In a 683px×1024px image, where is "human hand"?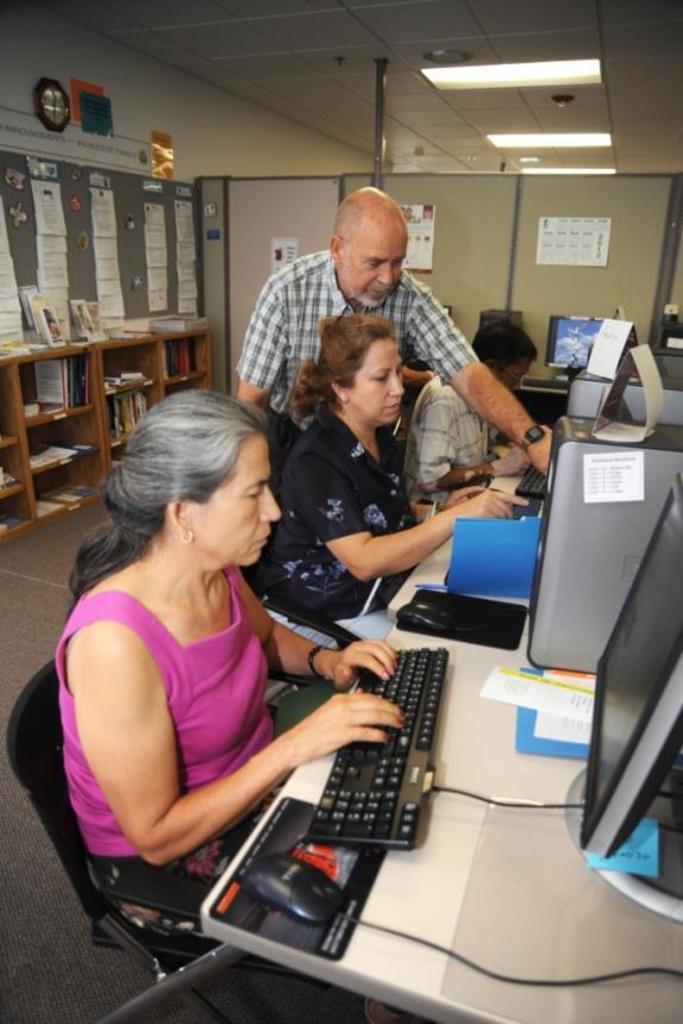
bbox=[437, 483, 487, 506].
